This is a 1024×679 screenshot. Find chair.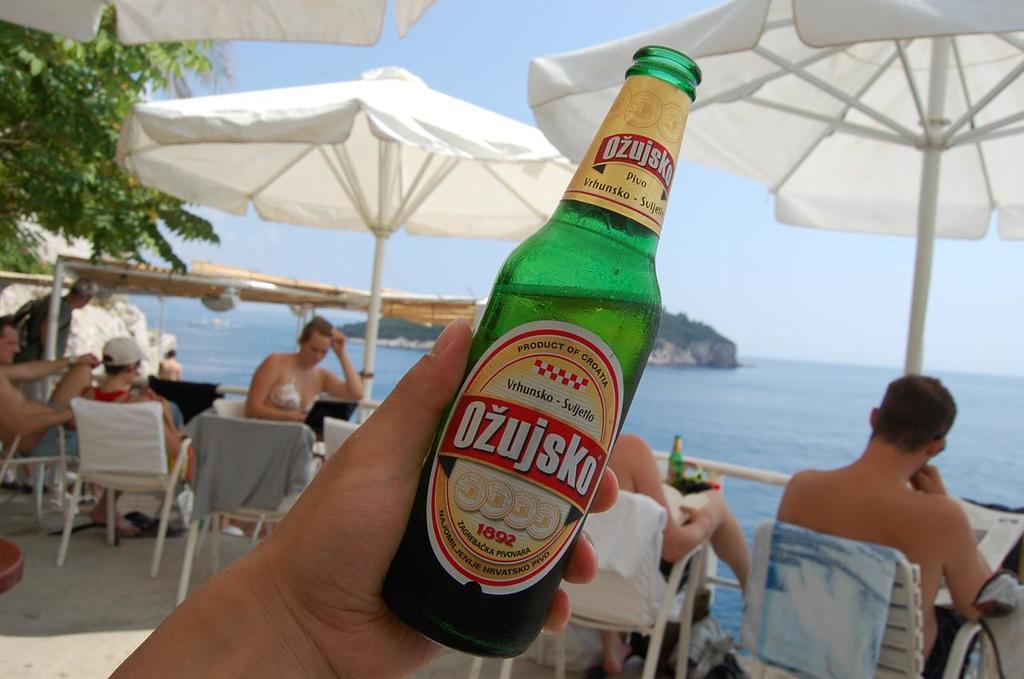
Bounding box: box(467, 653, 484, 678).
